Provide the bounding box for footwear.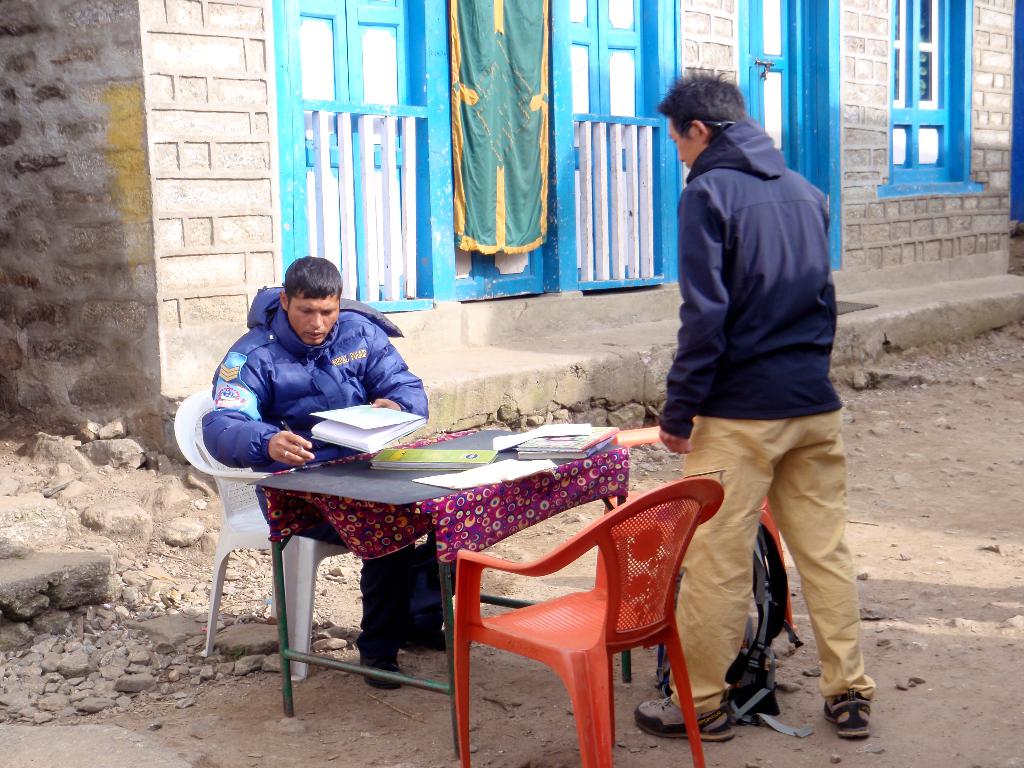
l=636, t=695, r=732, b=741.
